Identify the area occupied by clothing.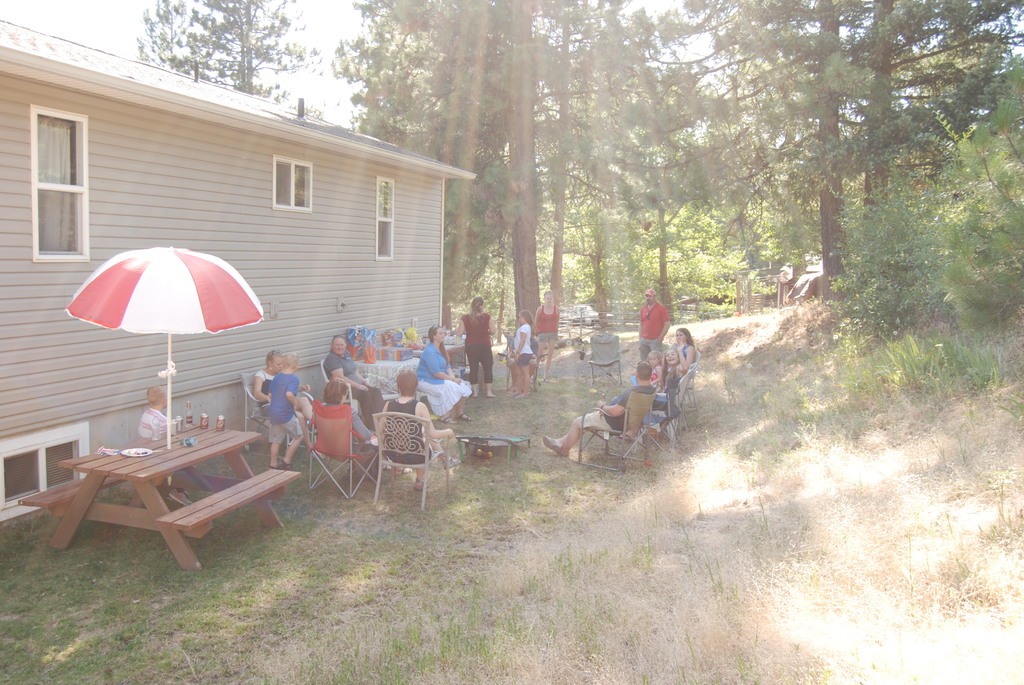
Area: x1=650, y1=360, x2=664, y2=381.
